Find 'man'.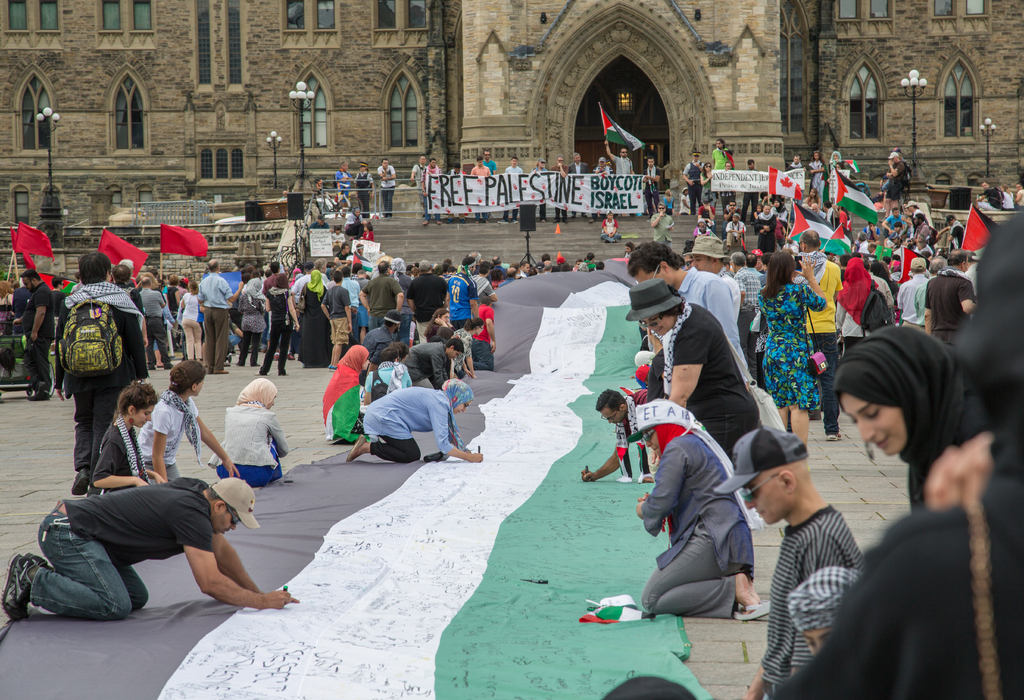
Rect(905, 194, 928, 230).
